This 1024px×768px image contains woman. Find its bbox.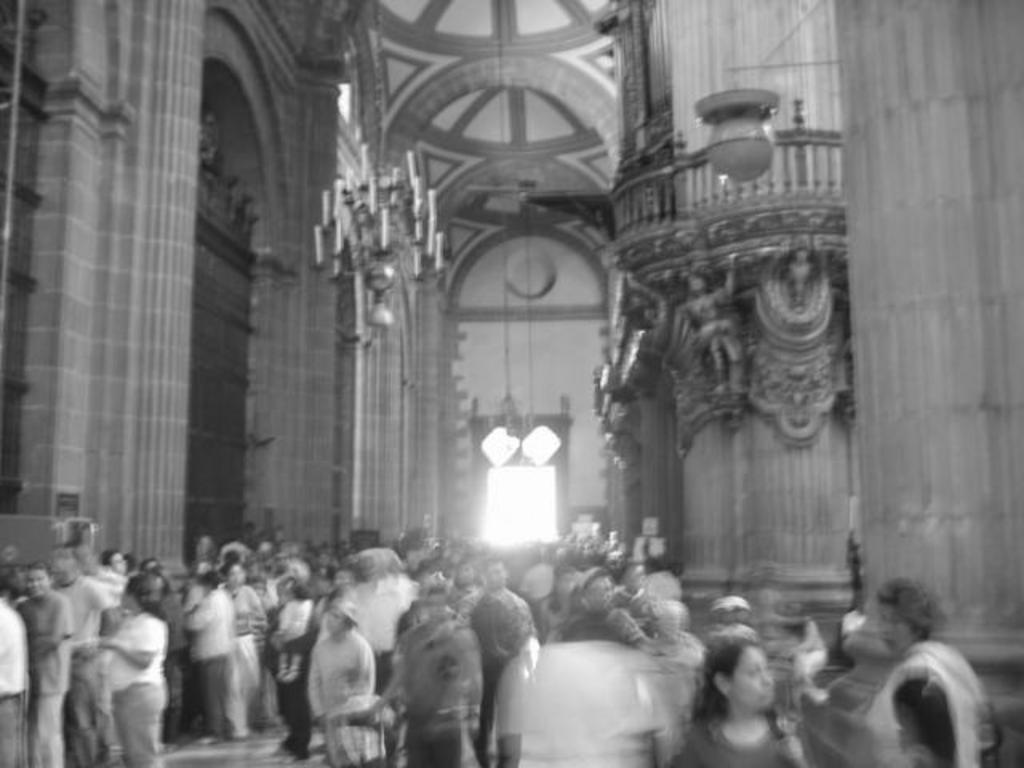
312, 597, 387, 766.
